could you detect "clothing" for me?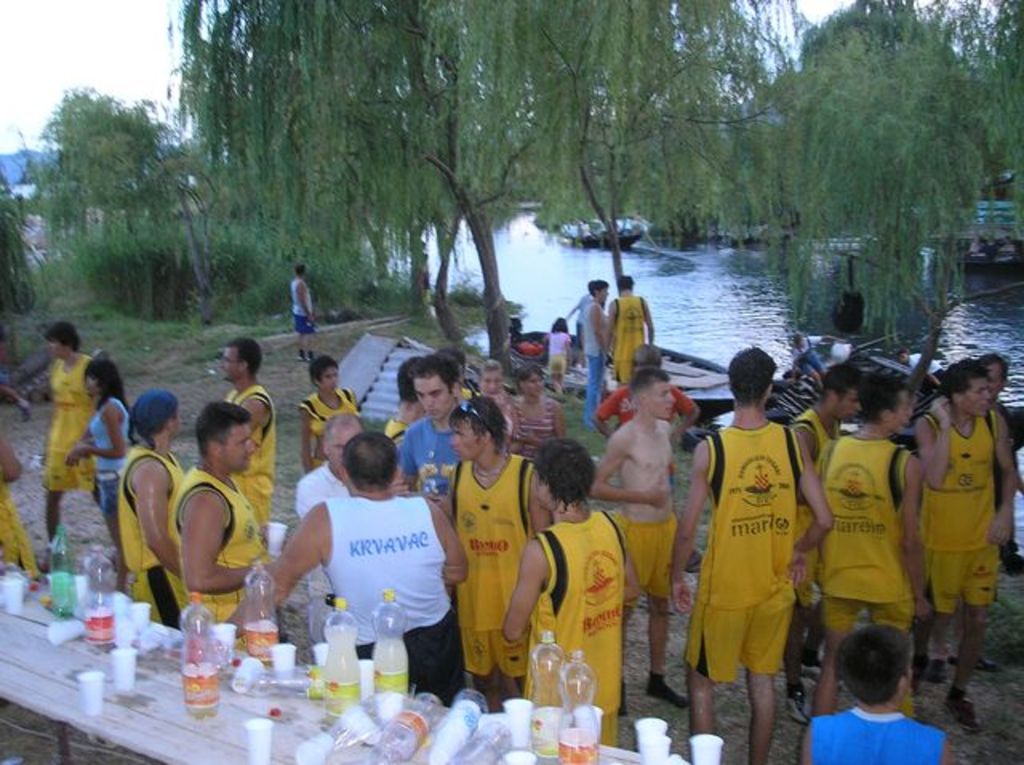
Detection result: <bbox>795, 338, 822, 382</bbox>.
